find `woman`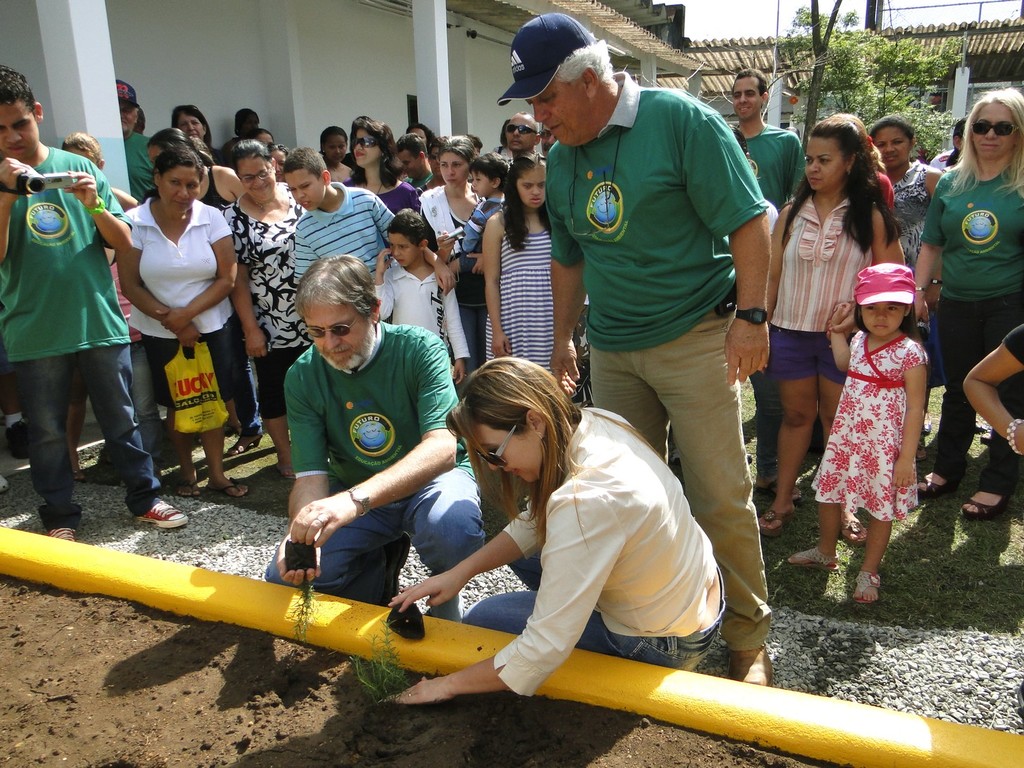
{"x1": 212, "y1": 137, "x2": 316, "y2": 480}
